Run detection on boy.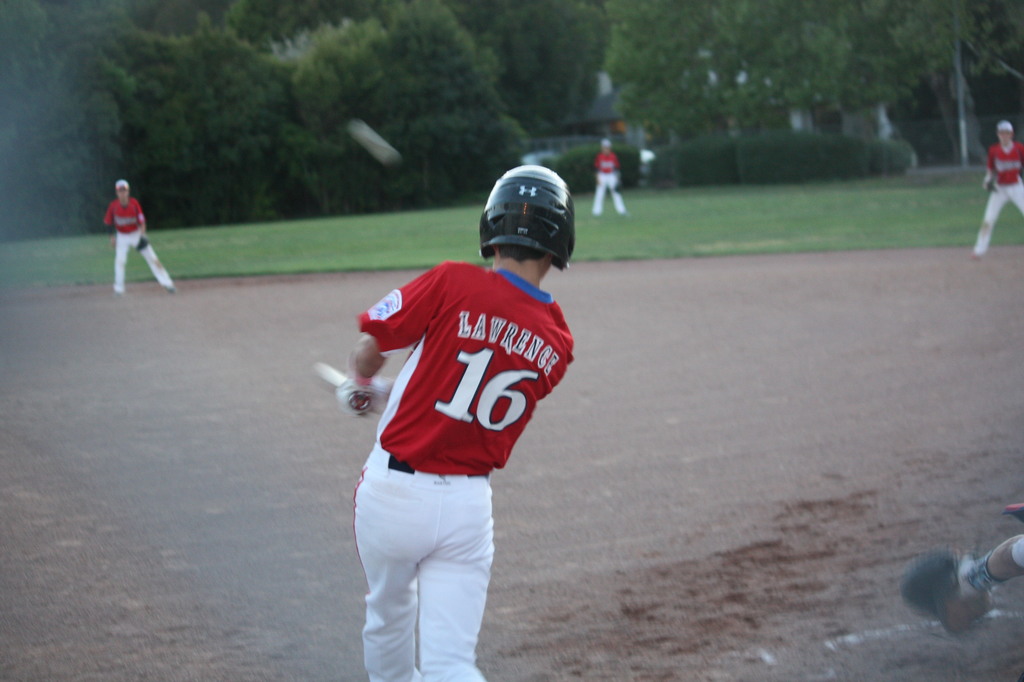
Result: 314 163 573 681.
